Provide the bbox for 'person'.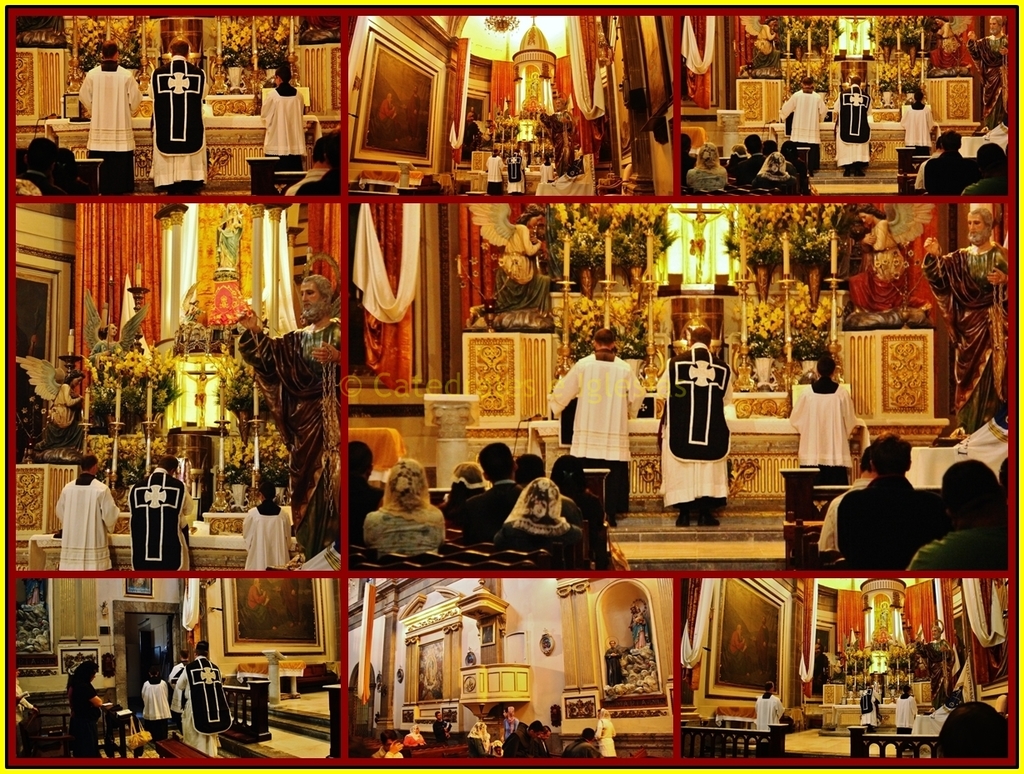
(left=846, top=205, right=911, bottom=320).
